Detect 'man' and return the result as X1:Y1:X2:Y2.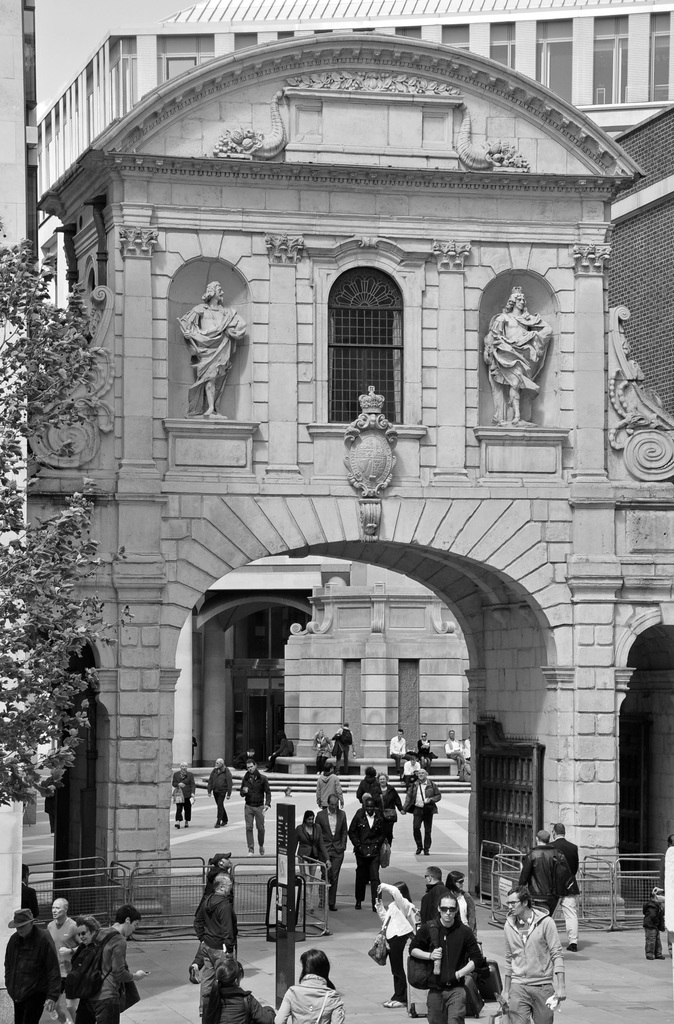
240:762:272:856.
